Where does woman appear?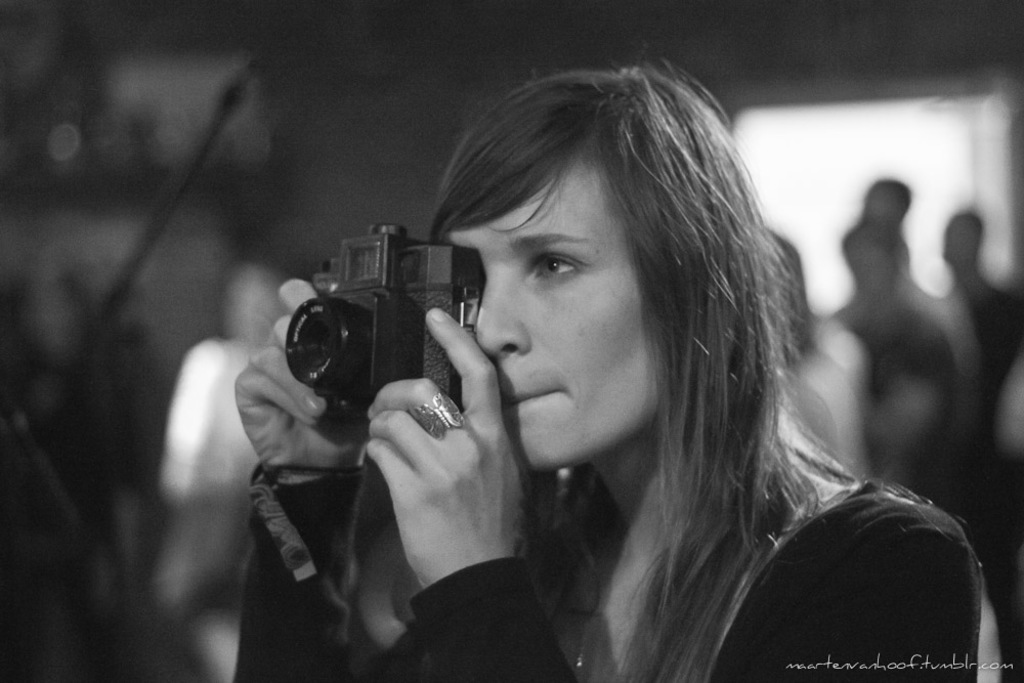
Appears at <box>239,40,1021,678</box>.
